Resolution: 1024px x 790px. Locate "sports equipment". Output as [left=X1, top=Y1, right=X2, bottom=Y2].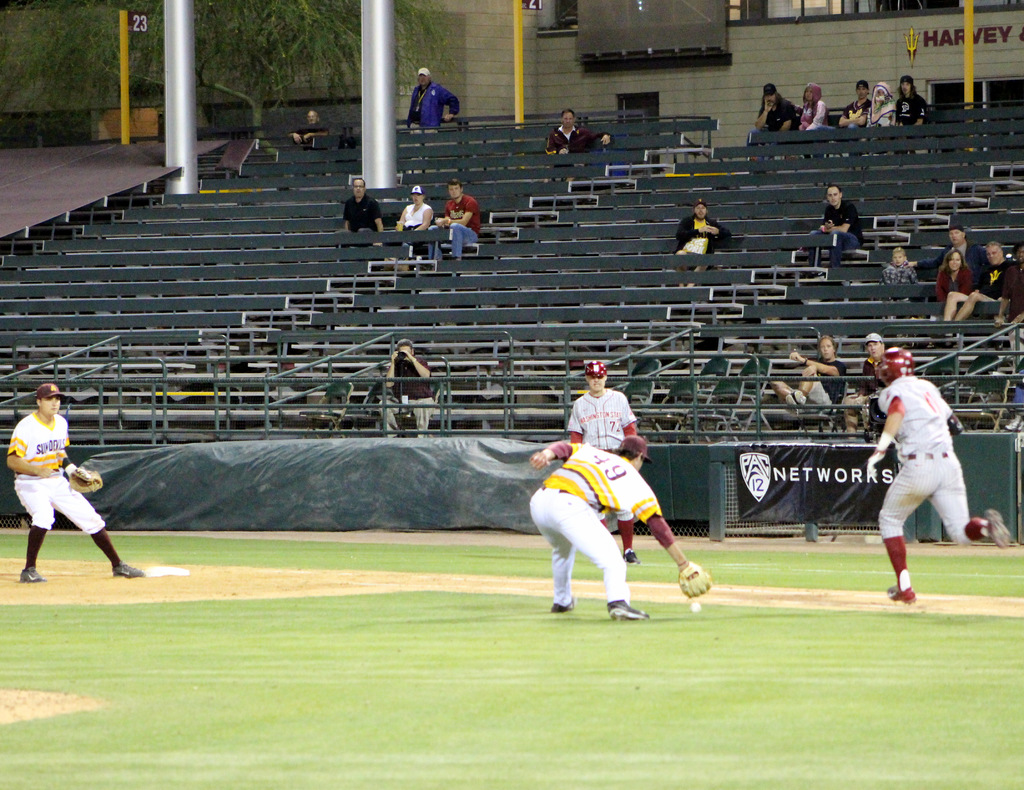
[left=621, top=547, right=640, bottom=566].
